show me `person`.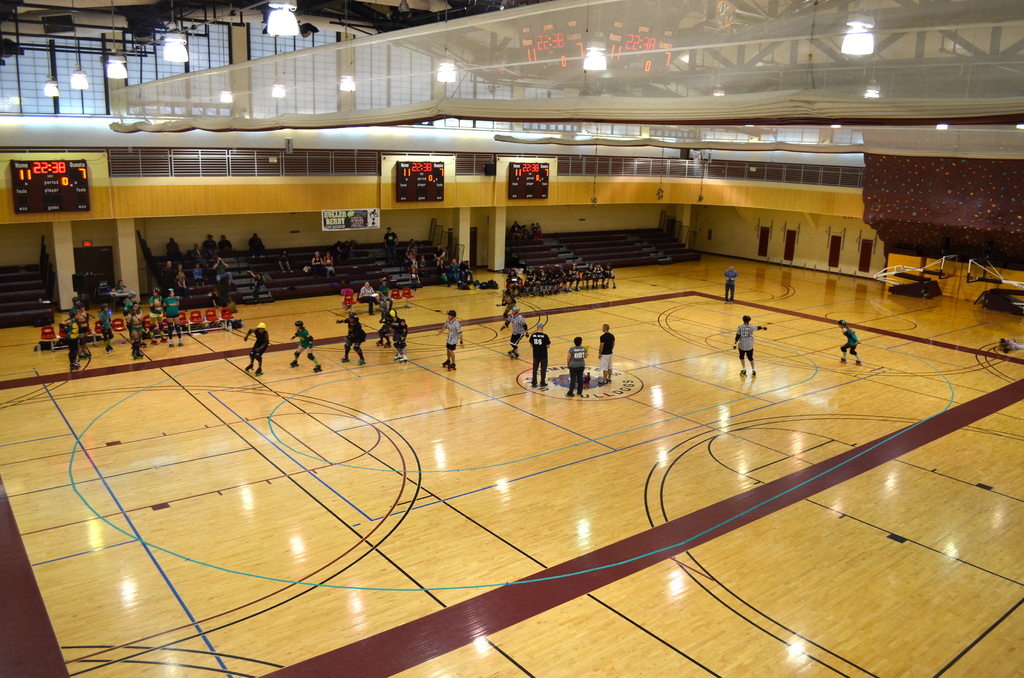
`person` is here: box(730, 311, 767, 371).
